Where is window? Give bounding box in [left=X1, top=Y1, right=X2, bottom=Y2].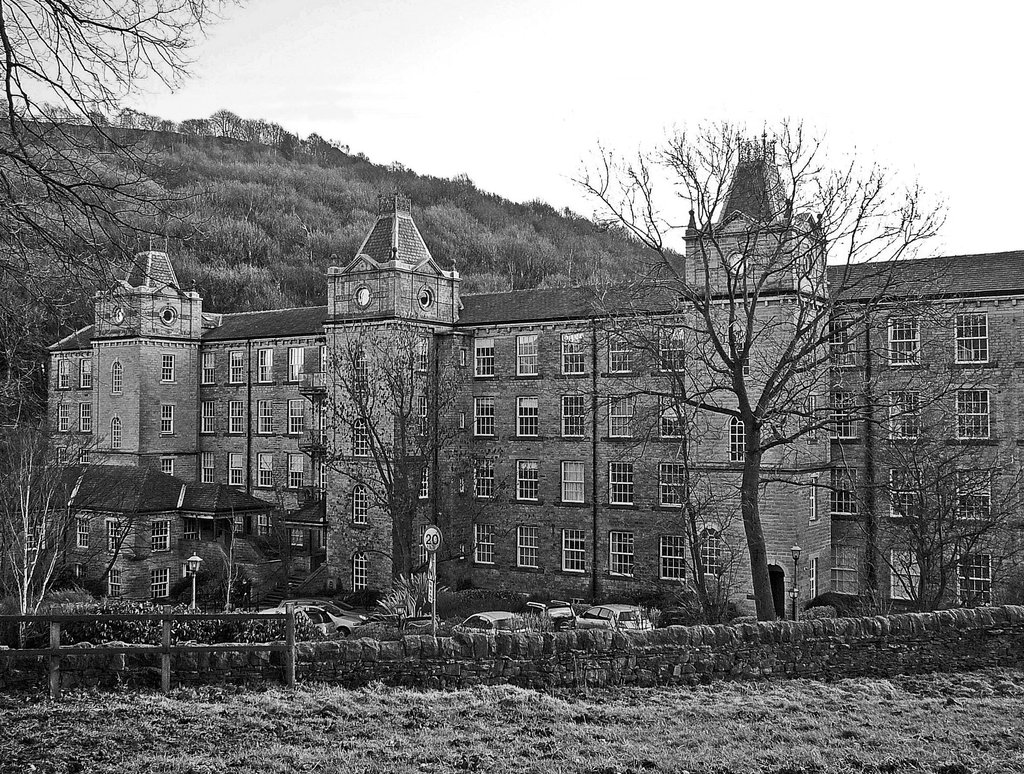
[left=186, top=522, right=202, bottom=542].
